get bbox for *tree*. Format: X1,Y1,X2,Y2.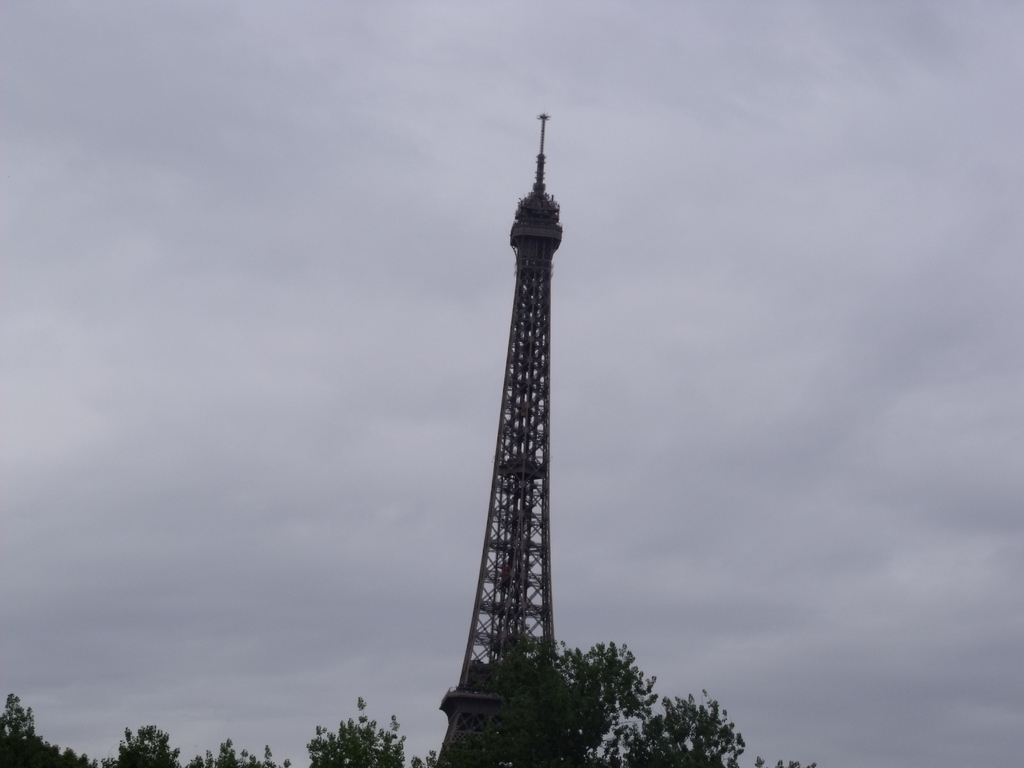
0,694,99,767.
